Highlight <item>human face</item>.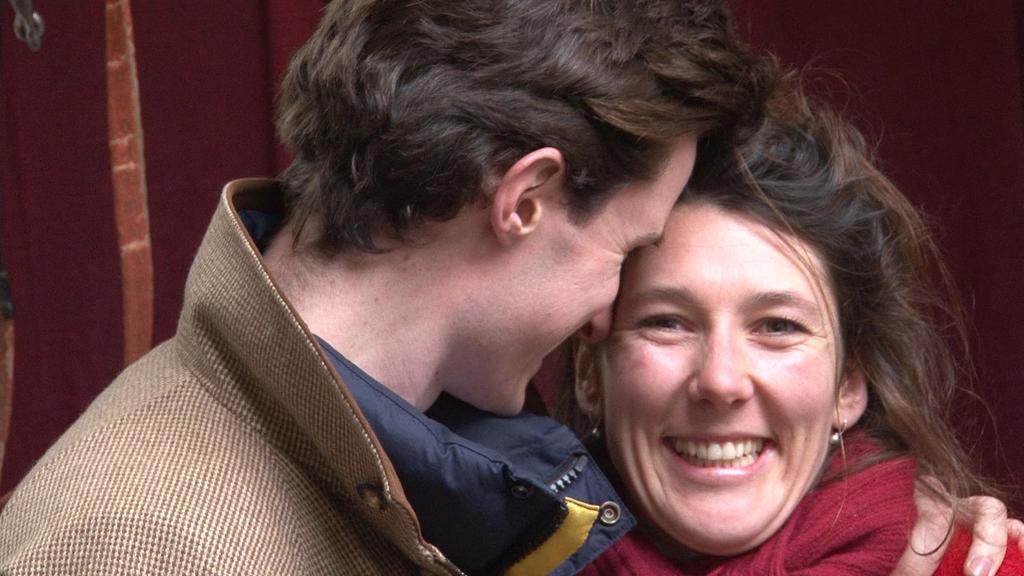
Highlighted region: (x1=459, y1=134, x2=698, y2=414).
